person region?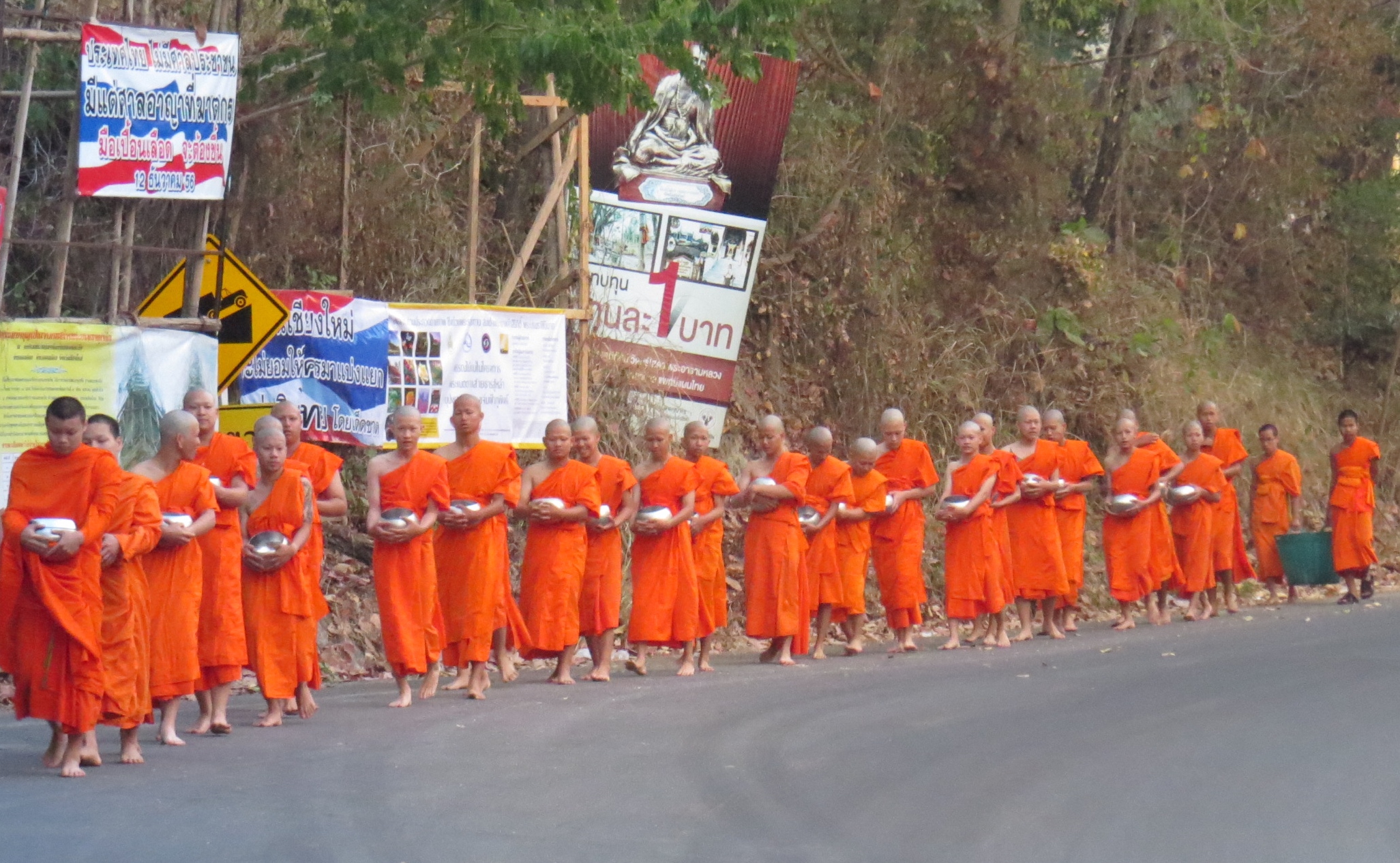
x1=900, y1=280, x2=948, y2=415
